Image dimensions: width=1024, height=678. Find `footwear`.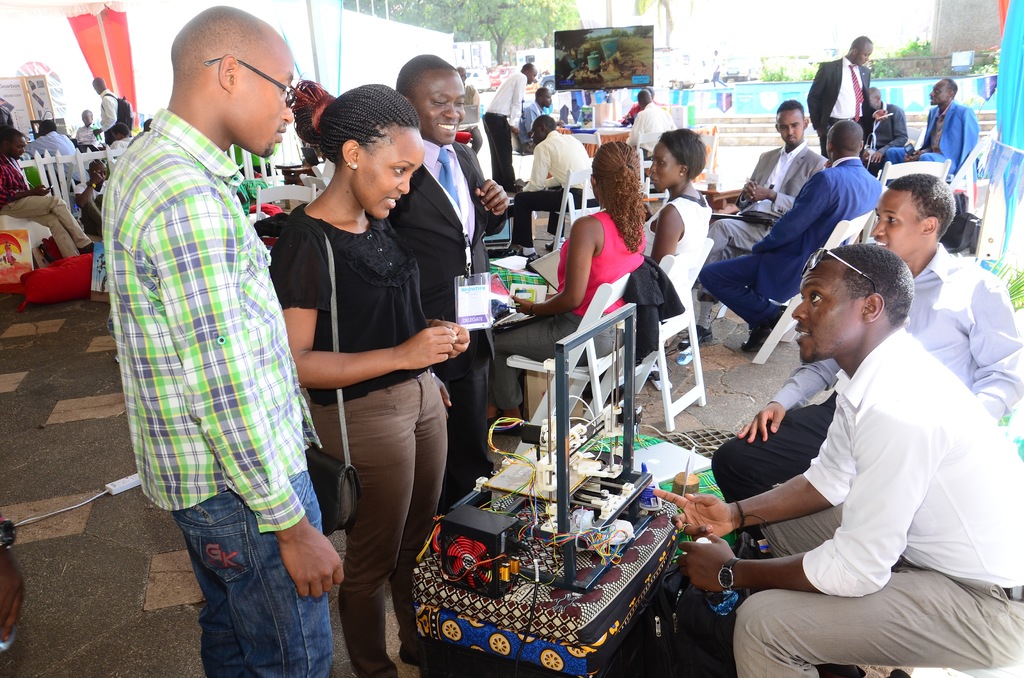
612,407,644,426.
